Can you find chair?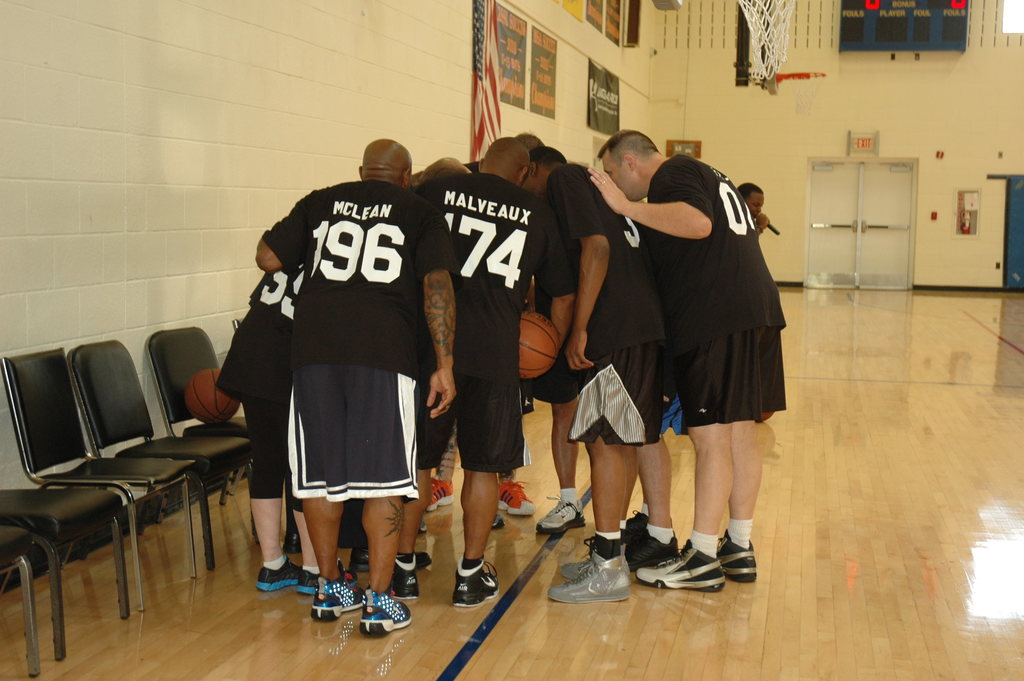
Yes, bounding box: select_region(68, 333, 253, 570).
